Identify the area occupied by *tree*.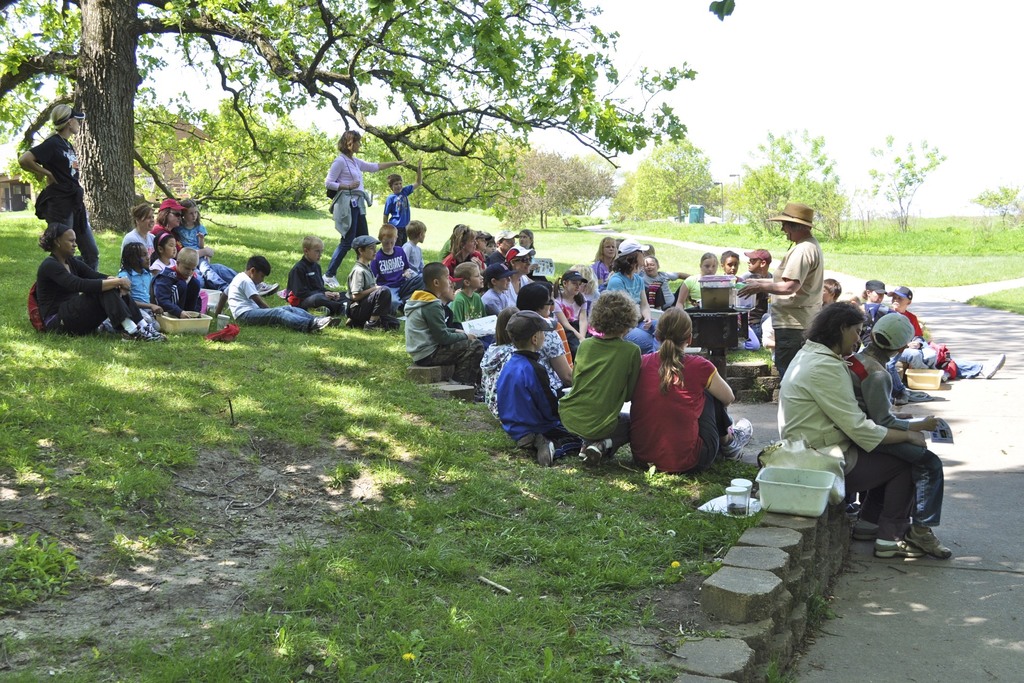
Area: 490/149/615/242.
